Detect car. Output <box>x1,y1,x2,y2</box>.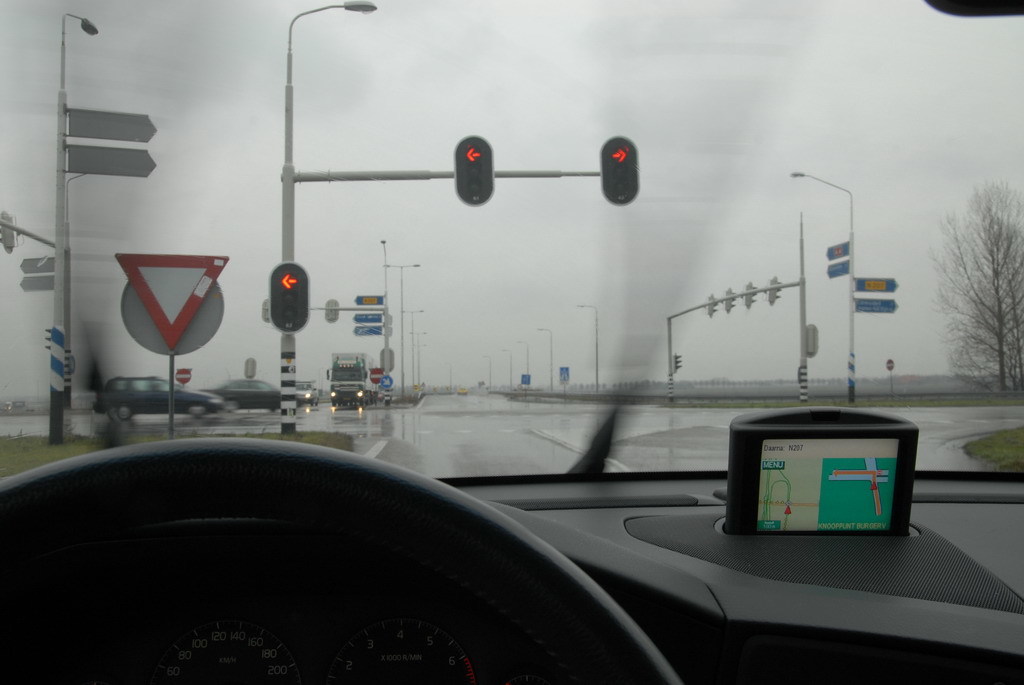
<box>4,321,906,684</box>.
